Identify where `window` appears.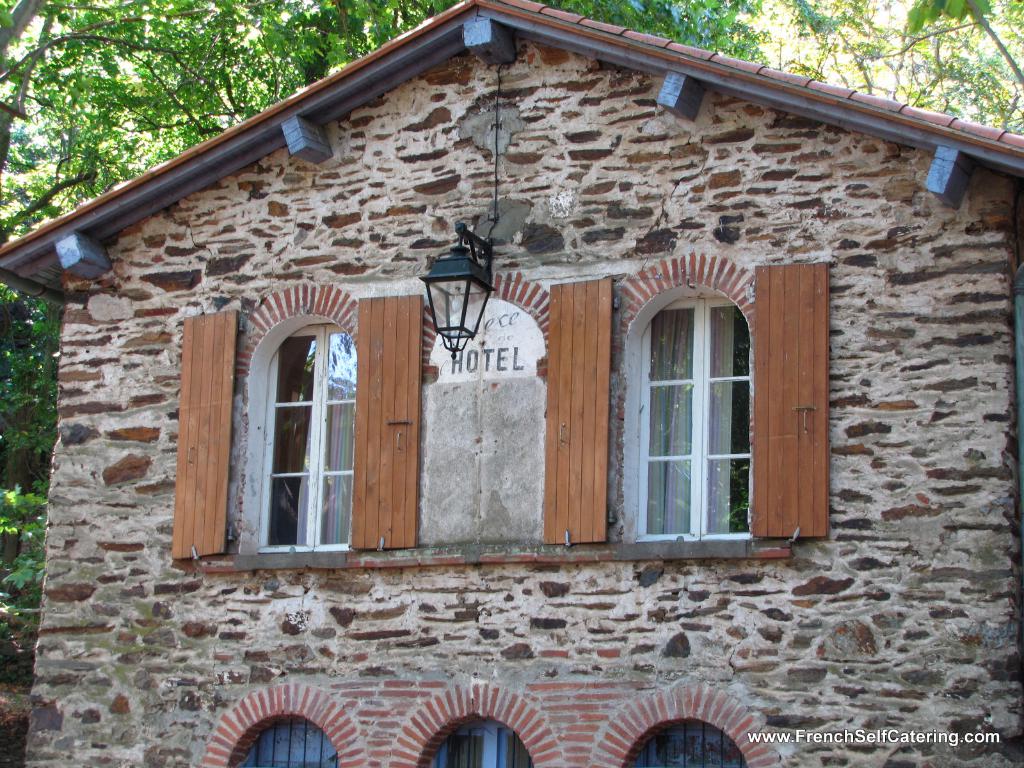
Appears at (541, 249, 831, 544).
